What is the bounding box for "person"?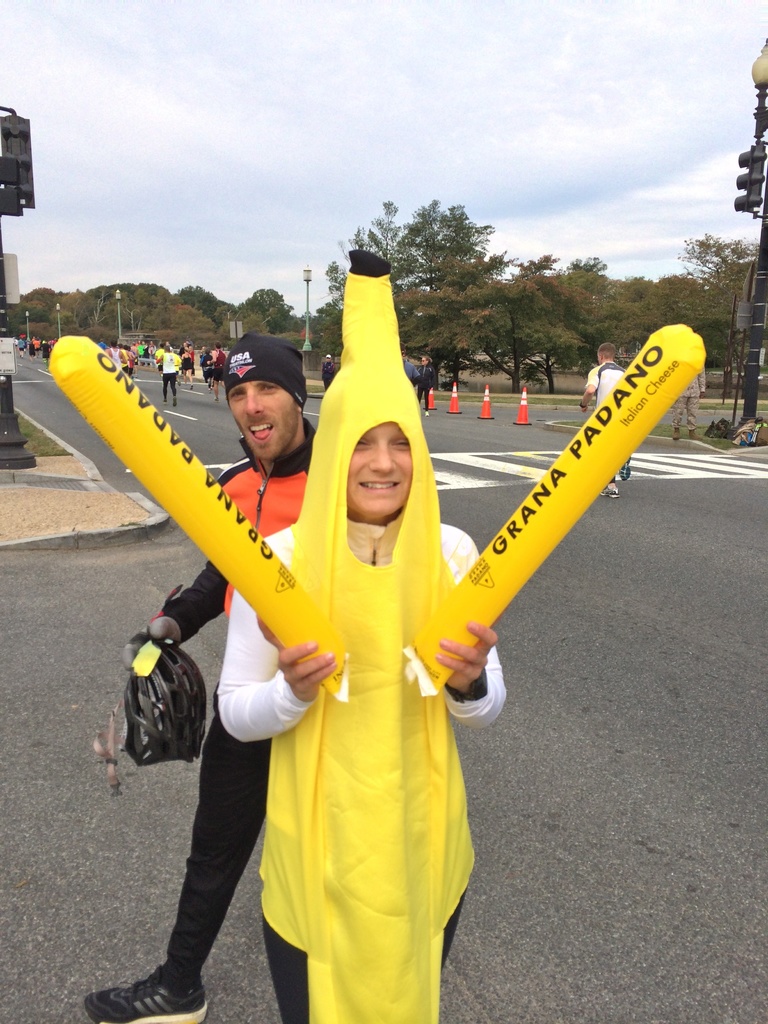
Rect(217, 253, 506, 1023).
